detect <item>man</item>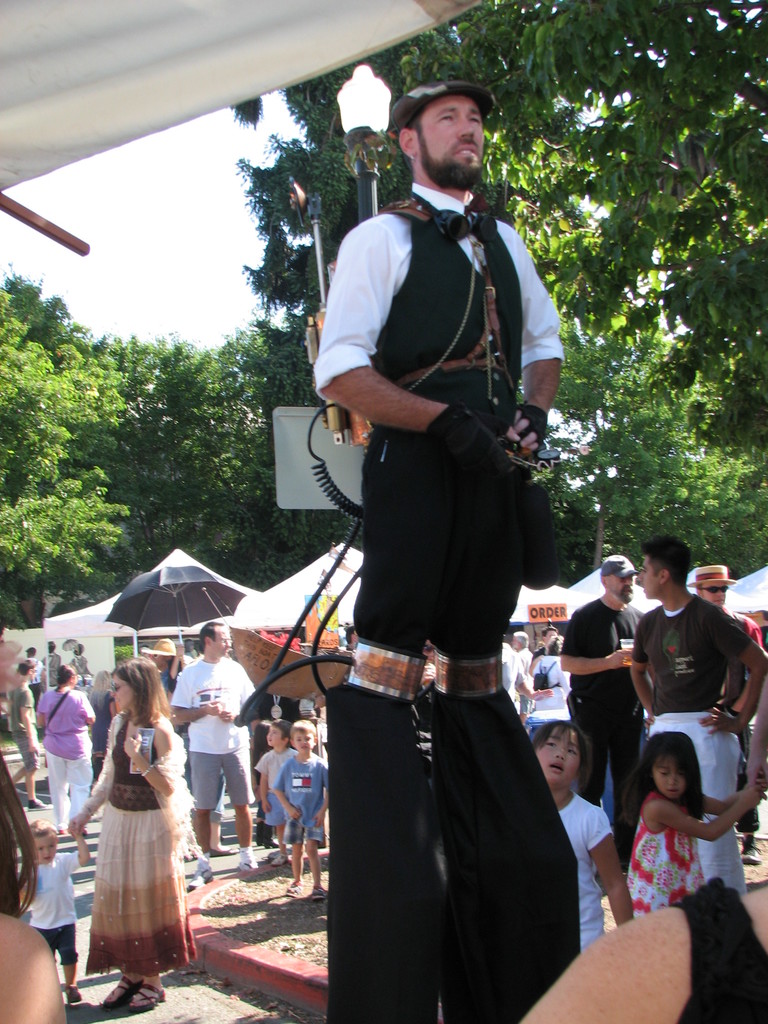
{"x1": 498, "y1": 645, "x2": 534, "y2": 699}
